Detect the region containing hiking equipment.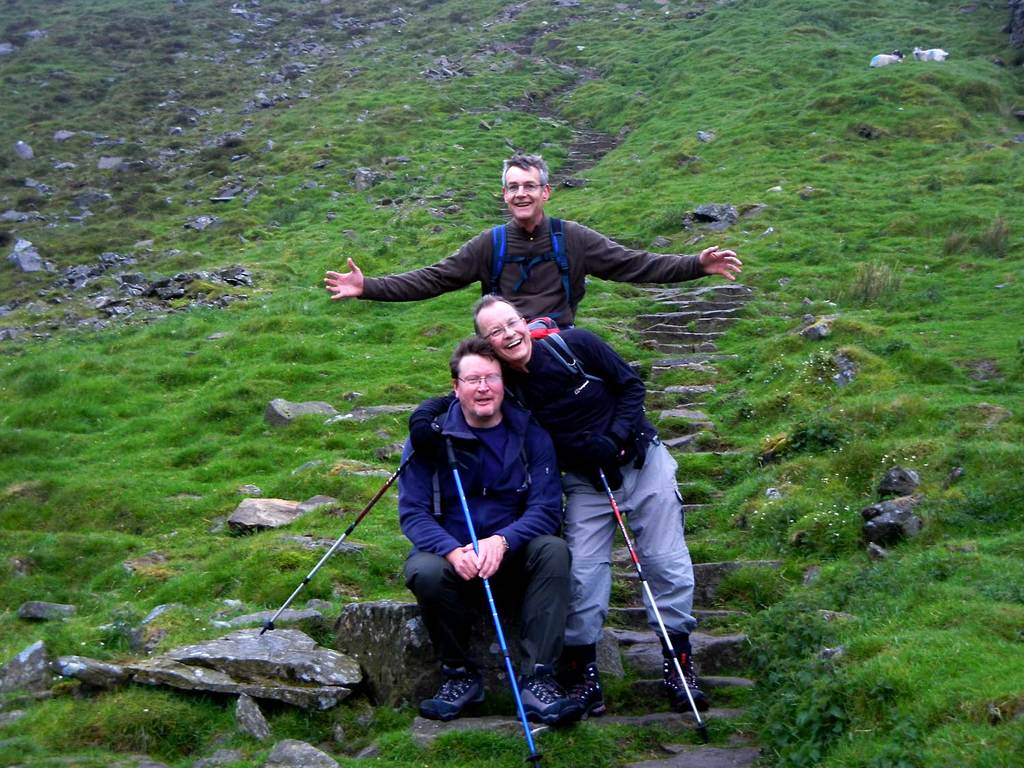
x1=254, y1=434, x2=436, y2=638.
